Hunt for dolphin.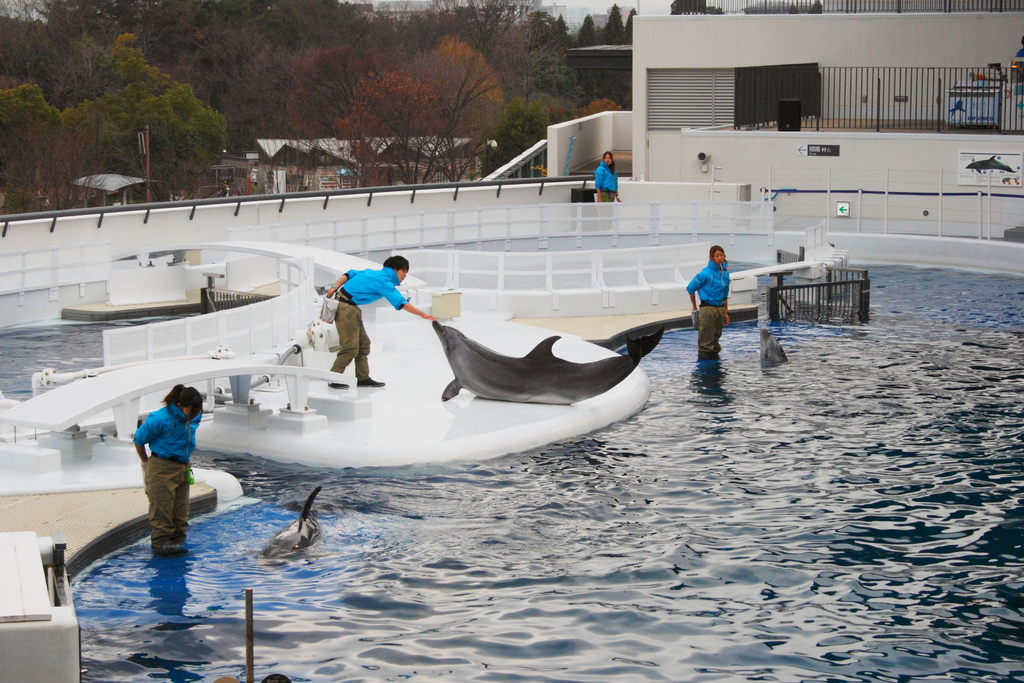
Hunted down at 761,324,792,366.
